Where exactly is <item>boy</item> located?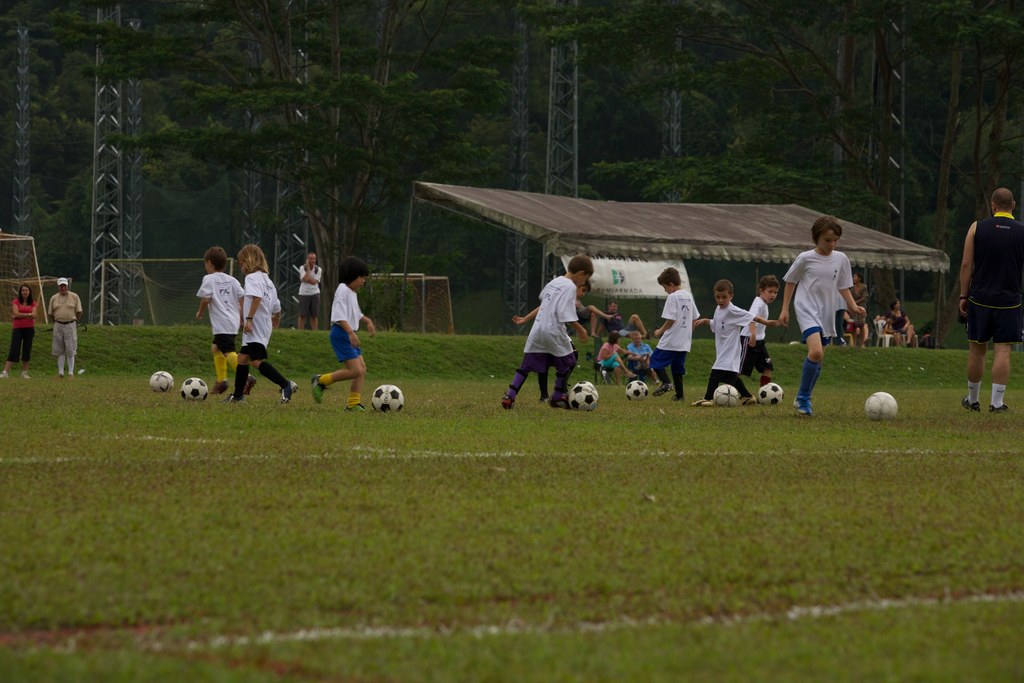
Its bounding box is (306, 254, 375, 412).
